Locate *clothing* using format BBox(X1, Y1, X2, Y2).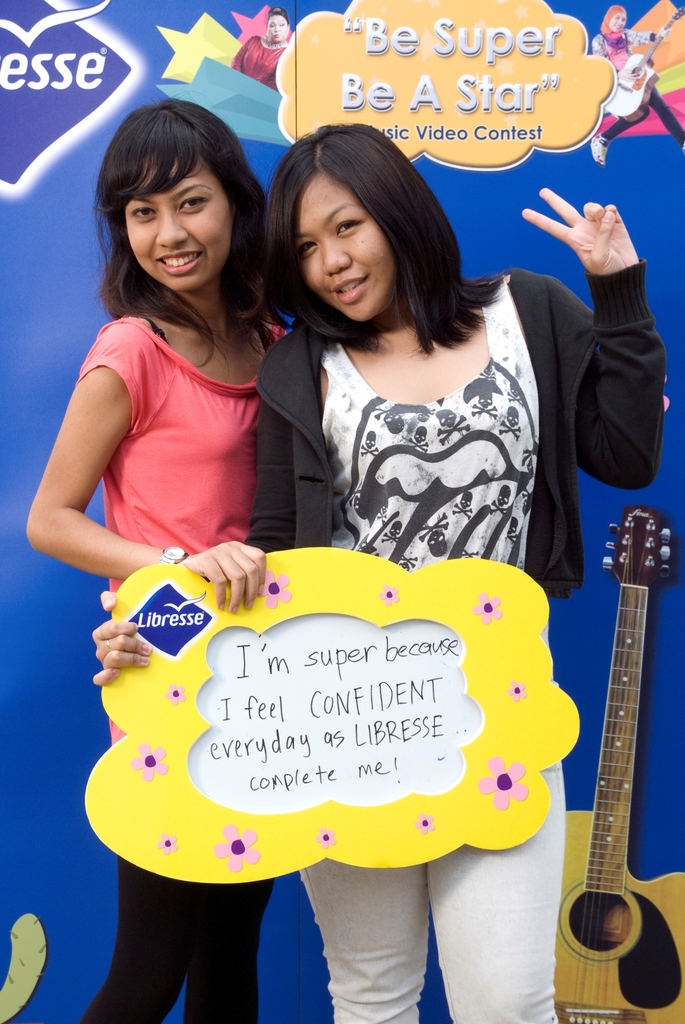
BBox(244, 260, 663, 1023).
